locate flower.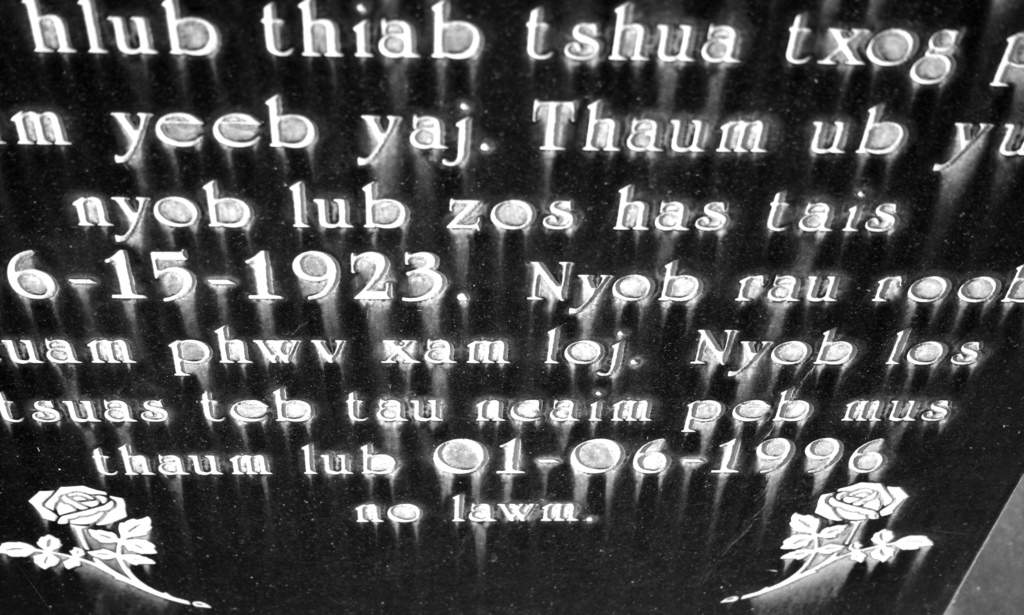
Bounding box: bbox(22, 483, 136, 529).
